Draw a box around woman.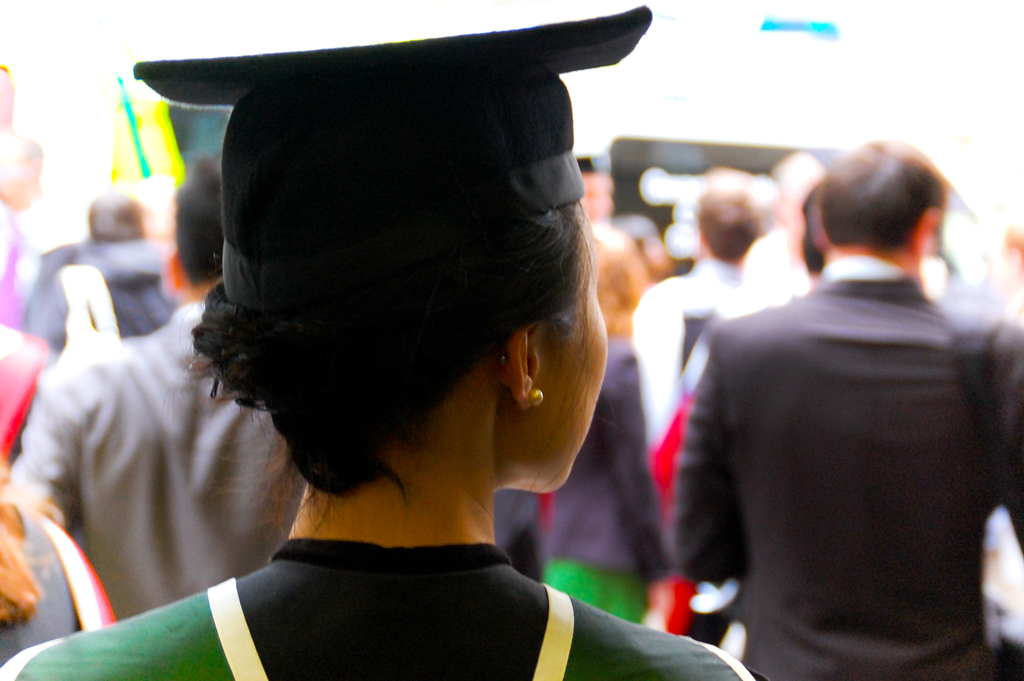
bbox=(0, 0, 767, 680).
